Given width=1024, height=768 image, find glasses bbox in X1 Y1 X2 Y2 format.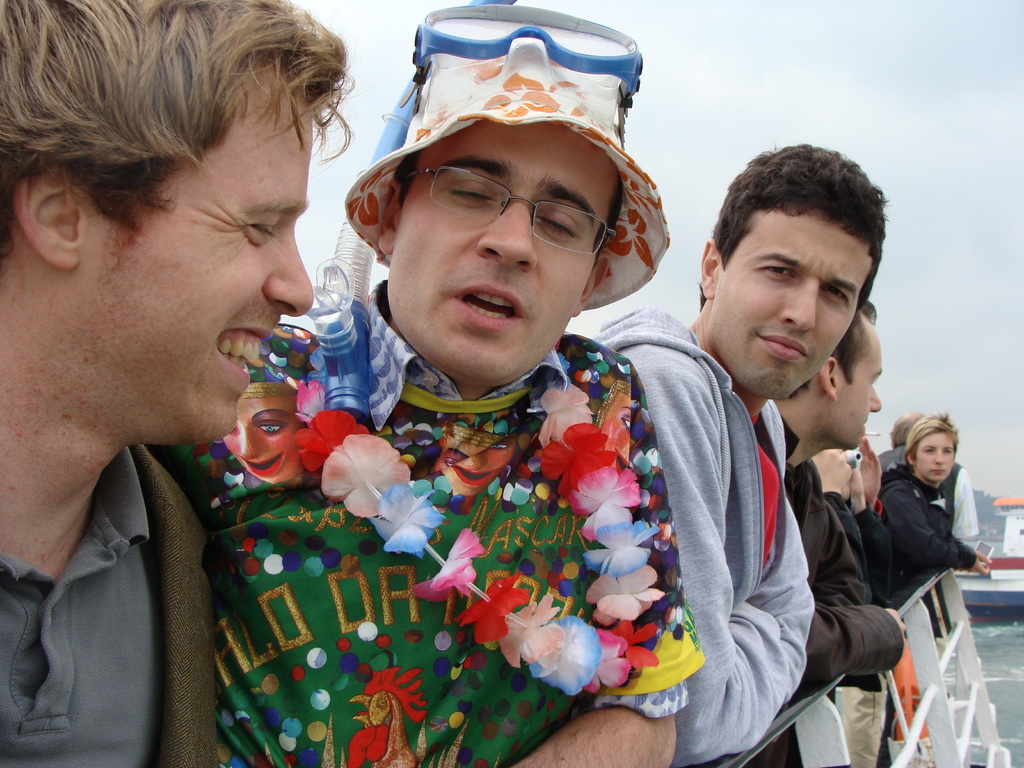
408 165 619 257.
